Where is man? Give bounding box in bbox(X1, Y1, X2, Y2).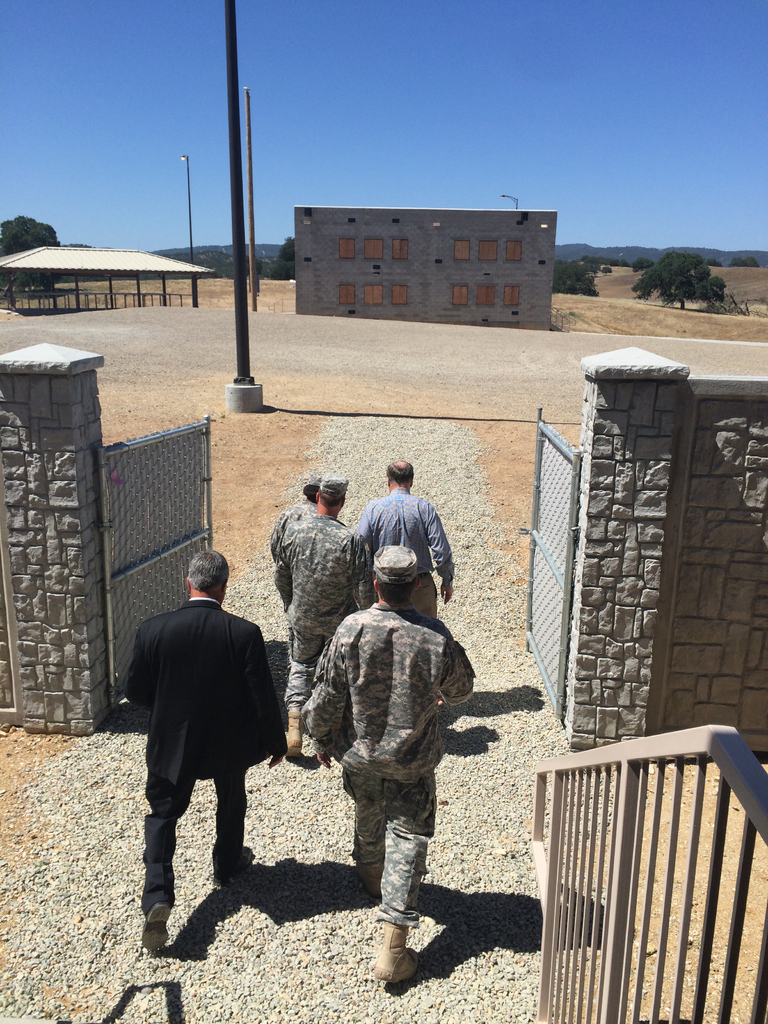
bbox(137, 546, 297, 896).
